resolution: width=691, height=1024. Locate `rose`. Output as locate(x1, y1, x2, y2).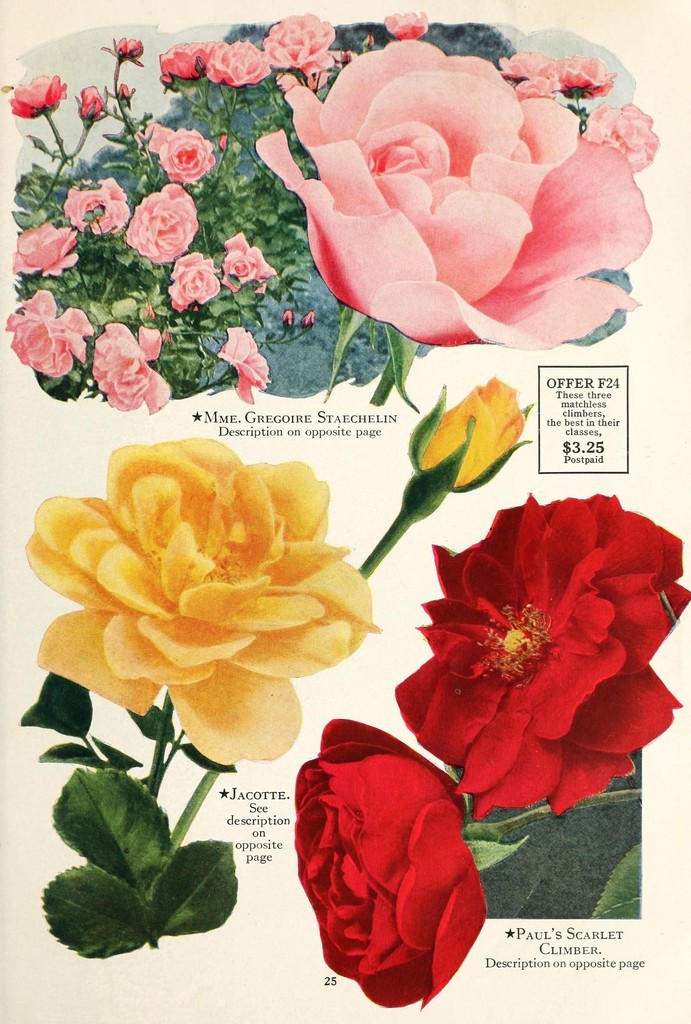
locate(157, 124, 220, 187).
